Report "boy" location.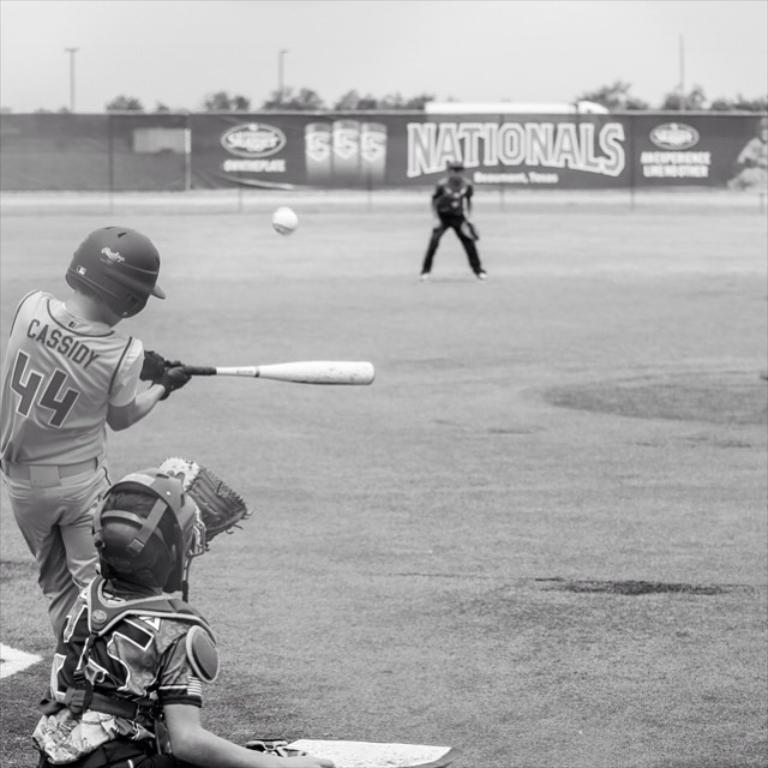
Report: left=421, top=162, right=490, bottom=282.
